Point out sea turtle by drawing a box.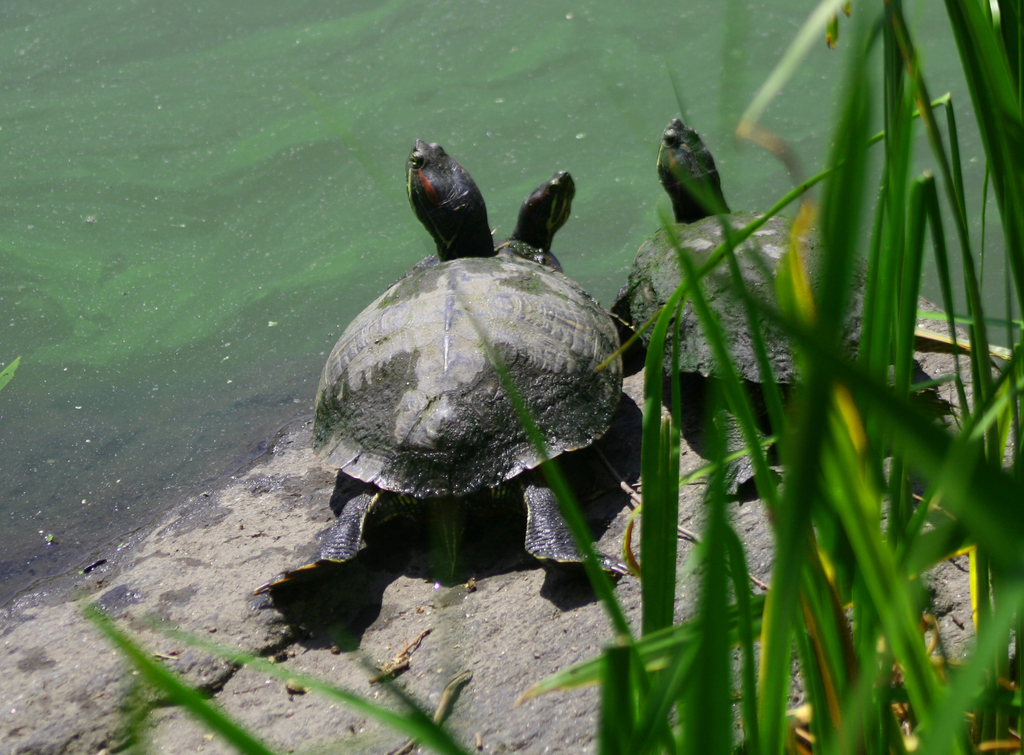
301,136,630,582.
